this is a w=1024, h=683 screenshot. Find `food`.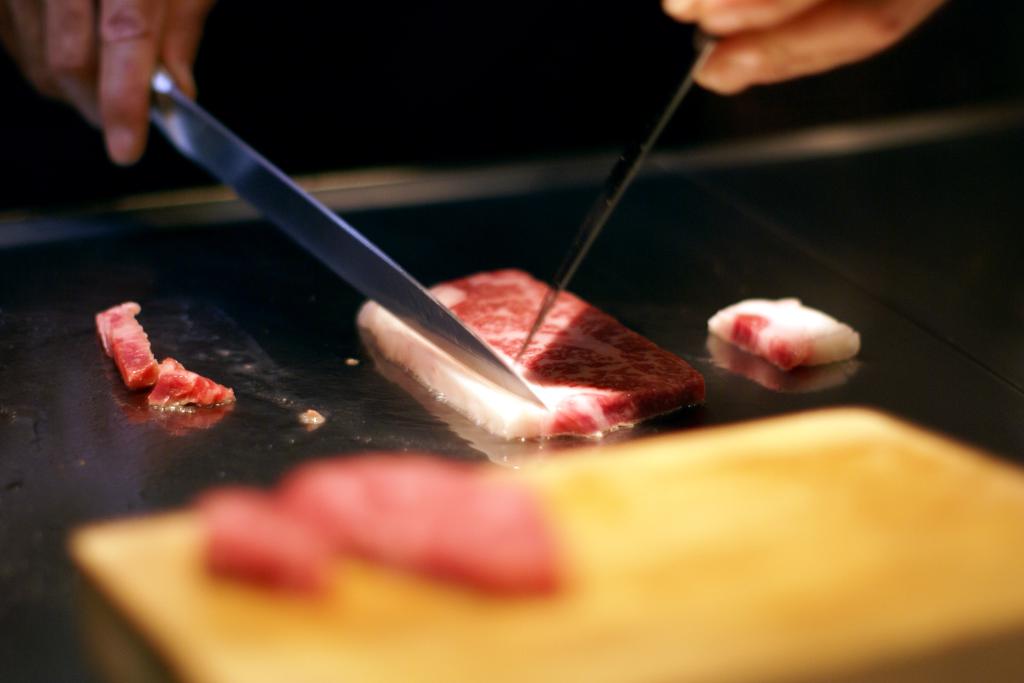
Bounding box: (357, 264, 709, 440).
